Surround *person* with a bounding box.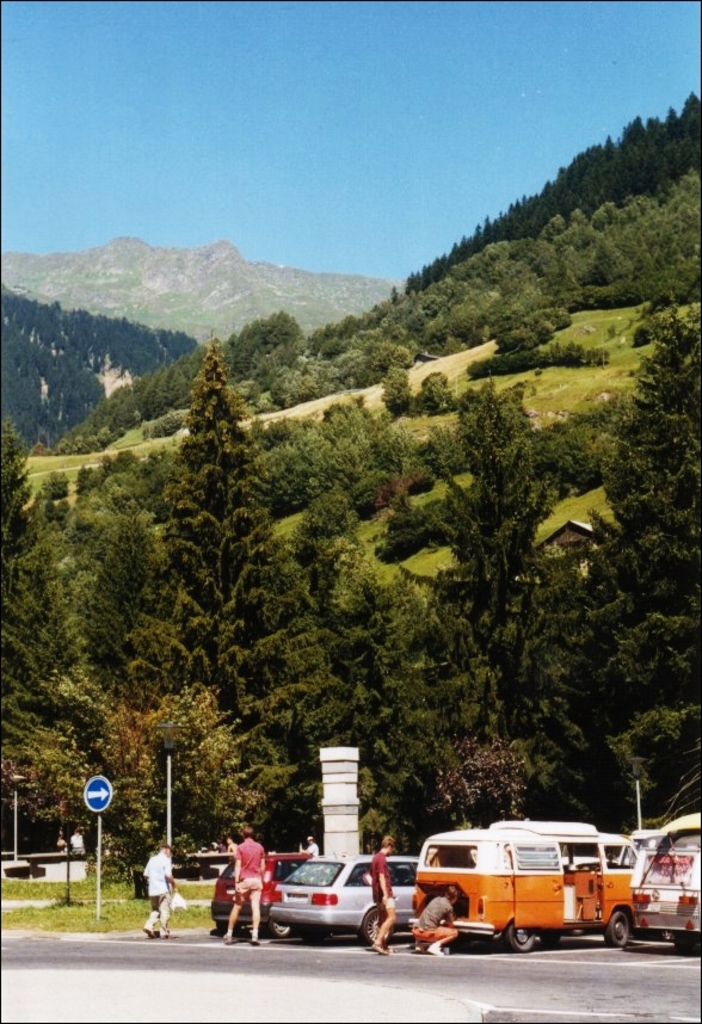
Rect(137, 821, 184, 942).
